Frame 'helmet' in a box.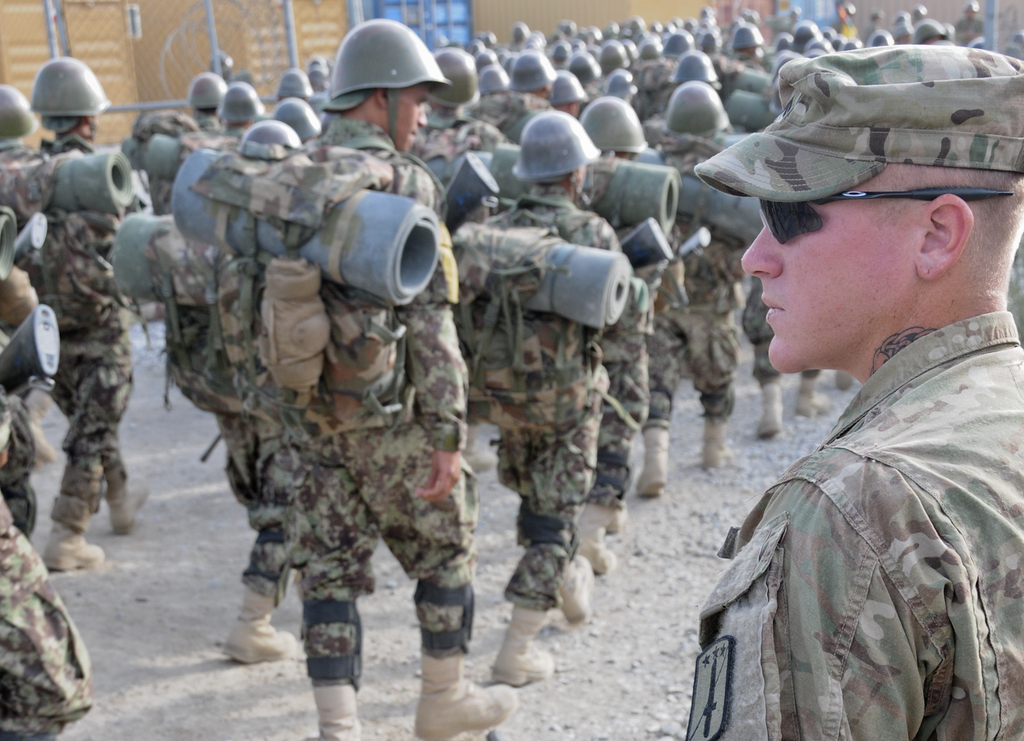
<box>323,18,444,154</box>.
